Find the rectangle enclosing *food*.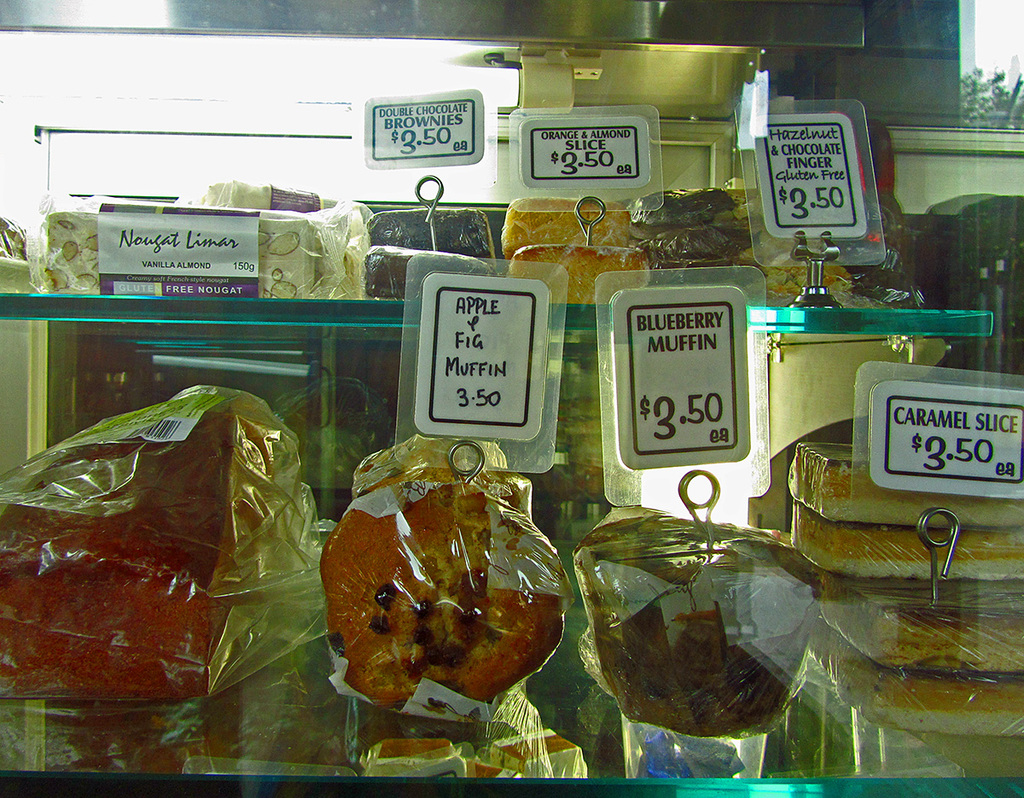
x1=729, y1=189, x2=841, y2=302.
